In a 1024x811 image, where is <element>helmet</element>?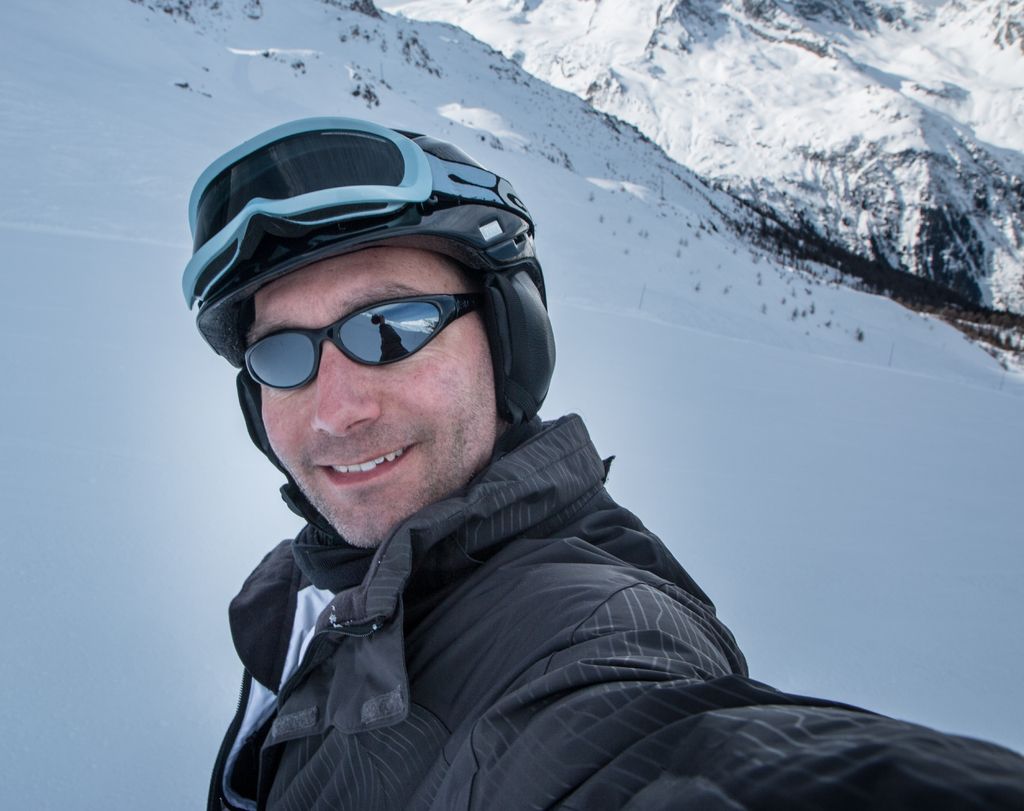
pyautogui.locateOnScreen(177, 118, 558, 561).
